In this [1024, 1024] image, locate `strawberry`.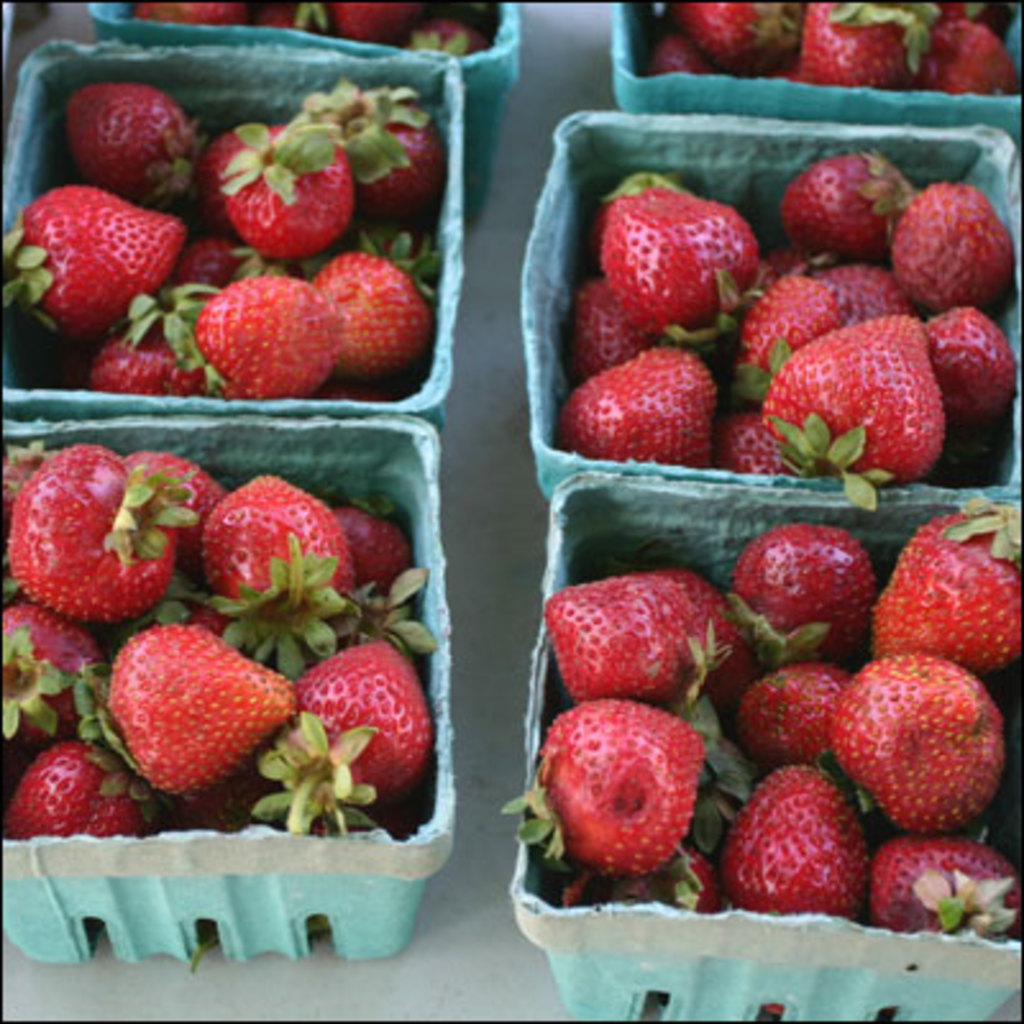
Bounding box: (left=95, top=617, right=284, bottom=806).
